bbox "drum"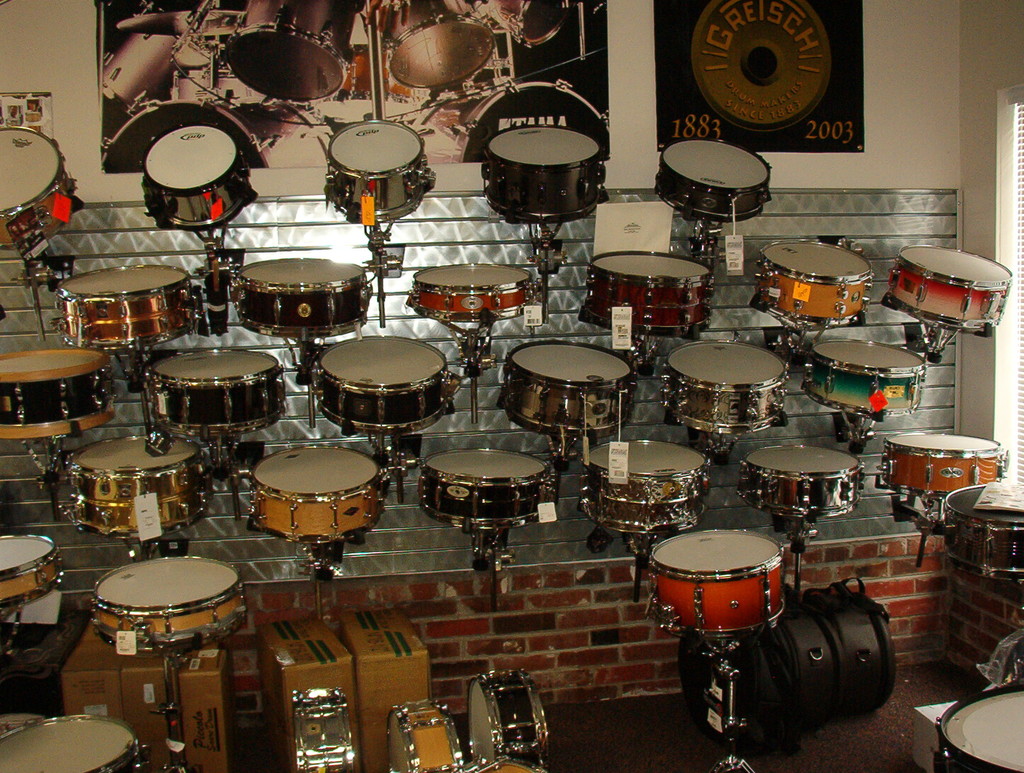
Rect(659, 135, 776, 223)
